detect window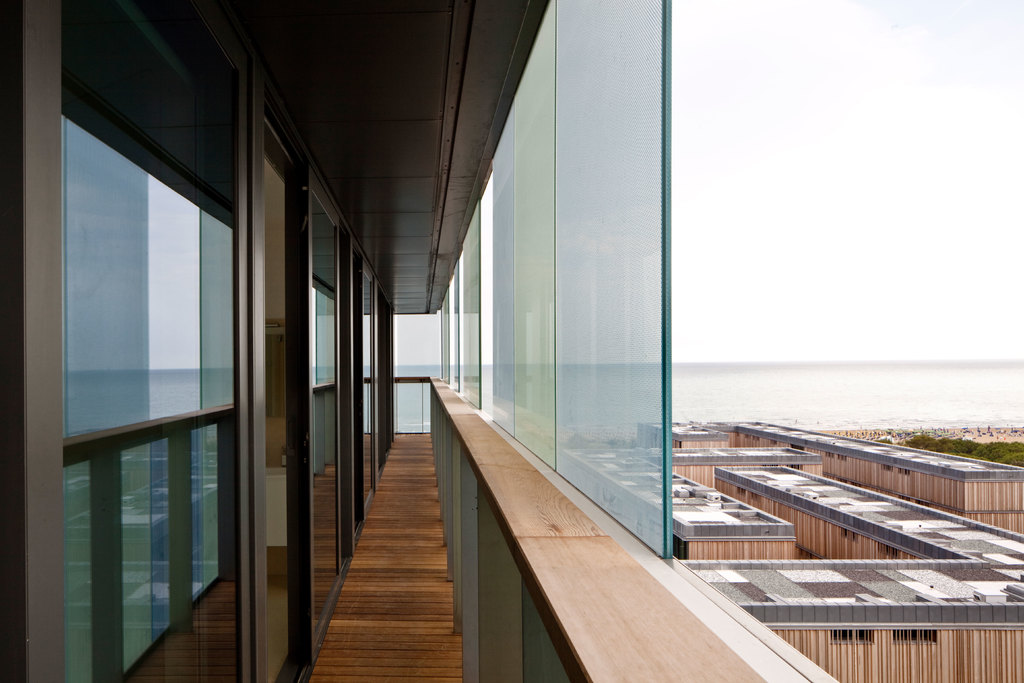
select_region(837, 478, 846, 482)
